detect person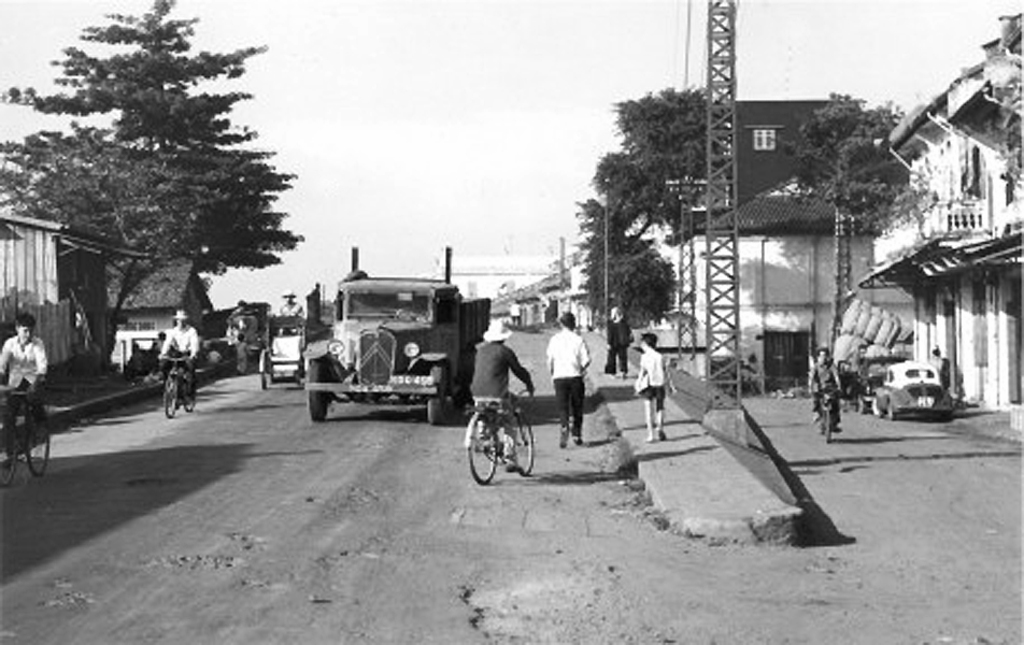
region(545, 312, 594, 450)
